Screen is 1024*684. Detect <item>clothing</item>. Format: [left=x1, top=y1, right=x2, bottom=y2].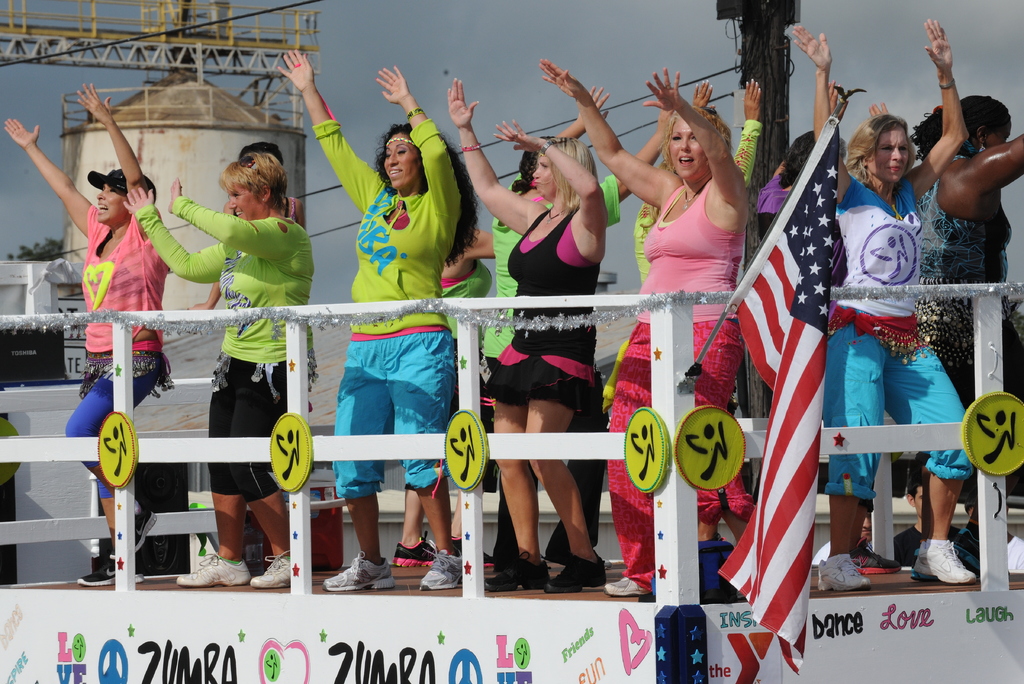
[left=435, top=260, right=499, bottom=348].
